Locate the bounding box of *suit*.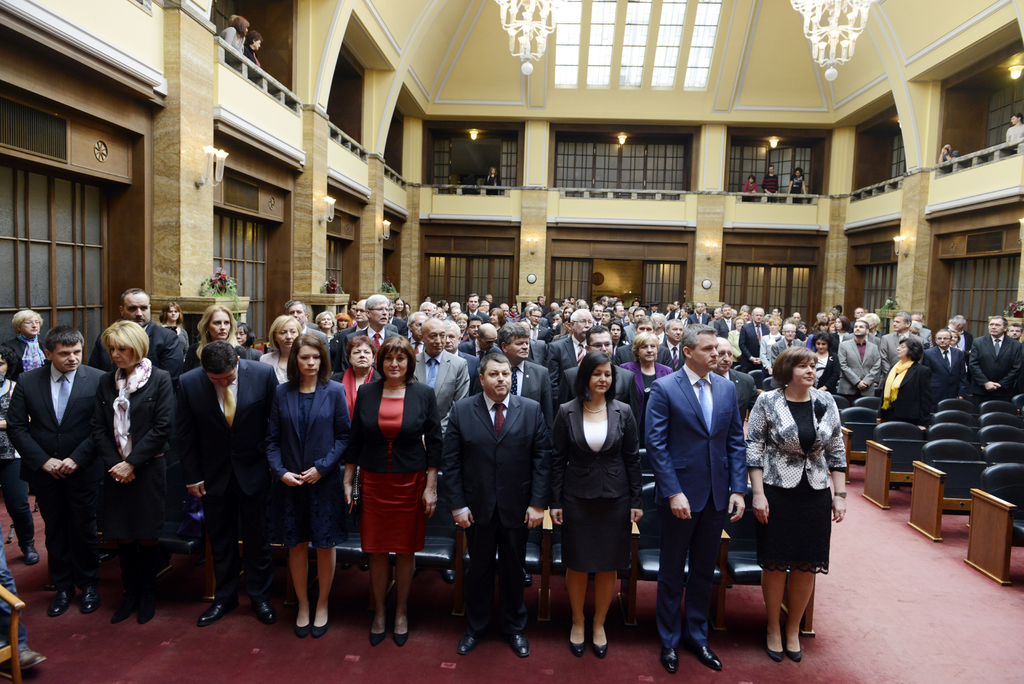
Bounding box: <region>644, 365, 745, 645</region>.
